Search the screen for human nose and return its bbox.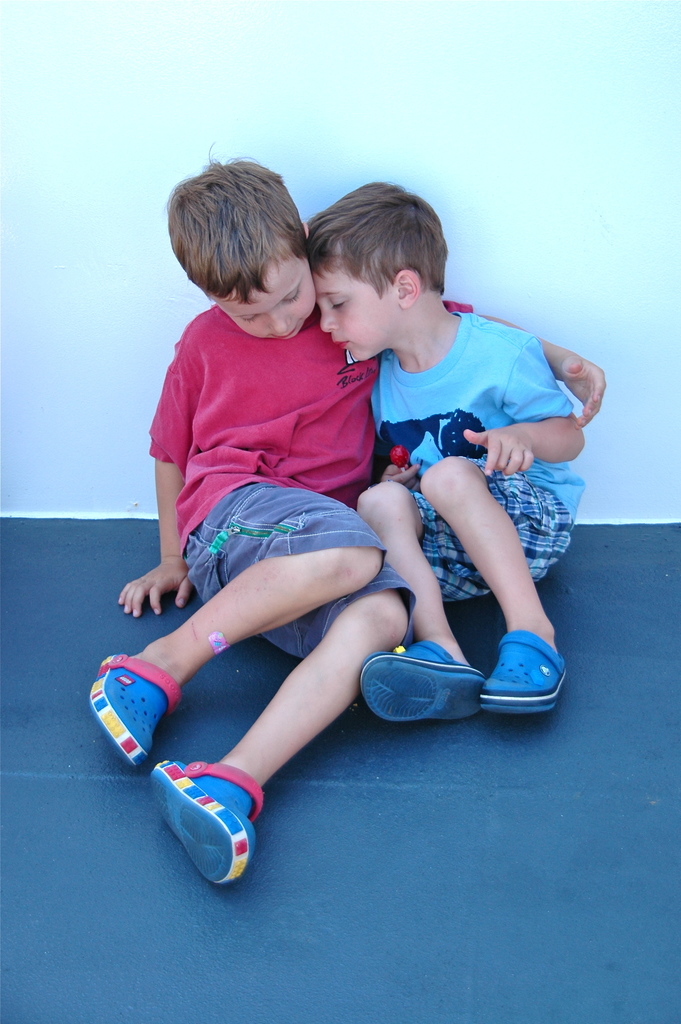
Found: box(315, 300, 336, 333).
